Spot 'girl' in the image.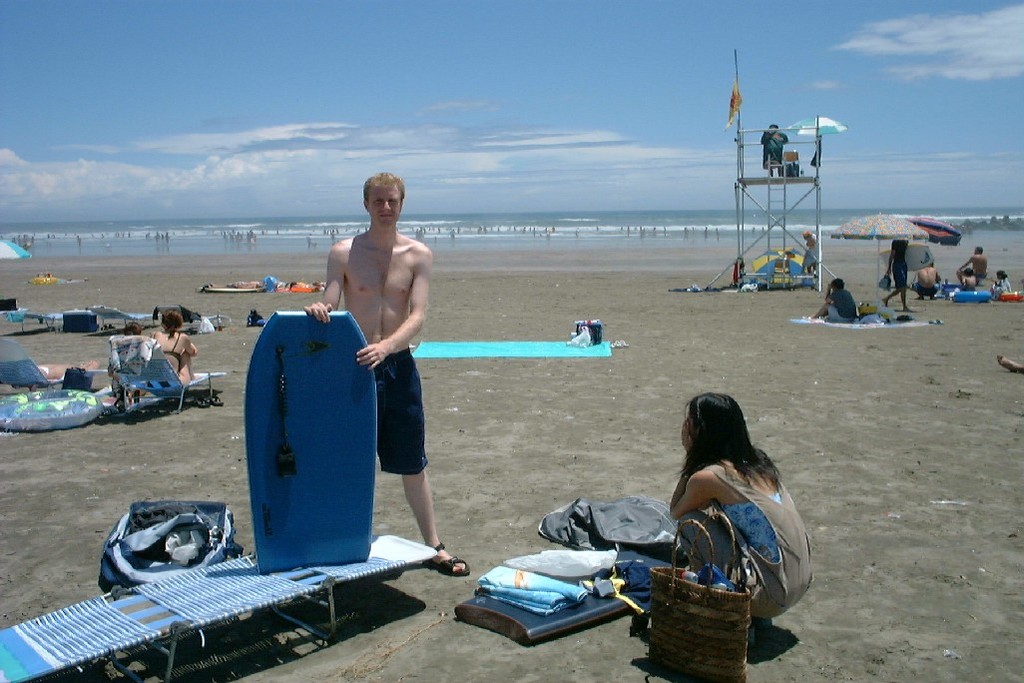
'girl' found at region(104, 319, 141, 404).
